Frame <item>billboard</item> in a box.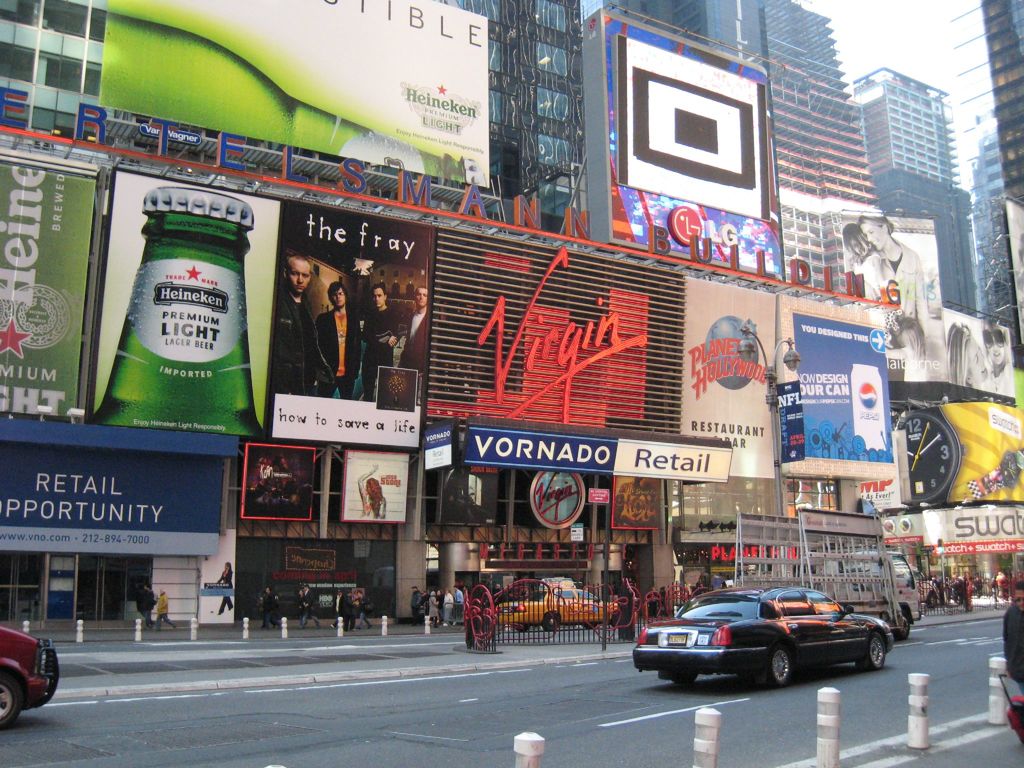
x1=97 y1=0 x2=490 y2=186.
